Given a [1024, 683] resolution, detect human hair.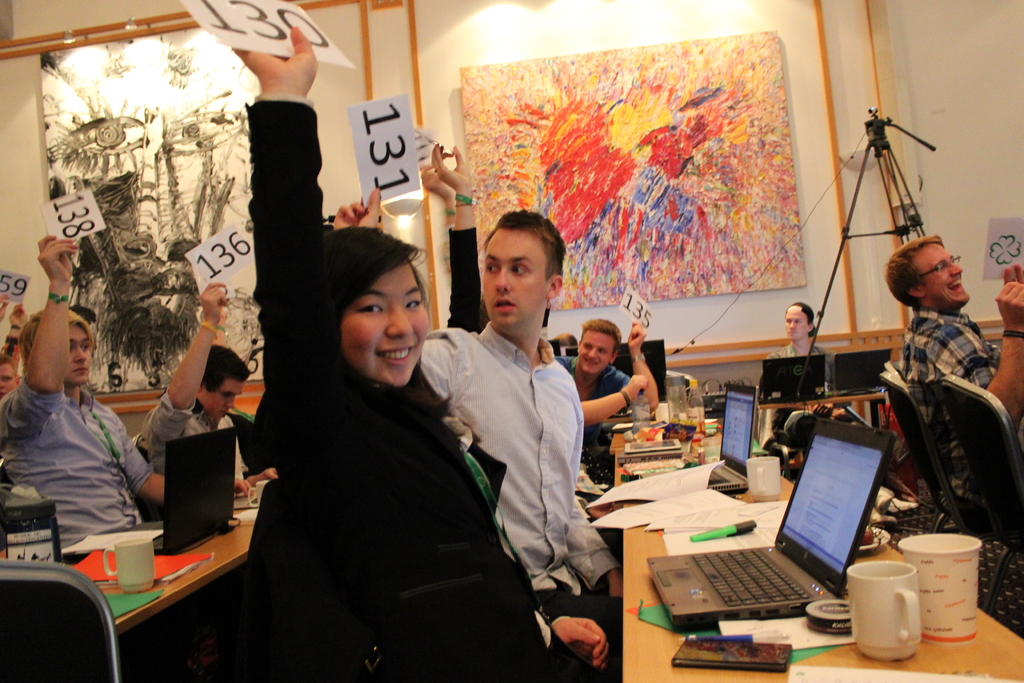
x1=199, y1=345, x2=252, y2=393.
